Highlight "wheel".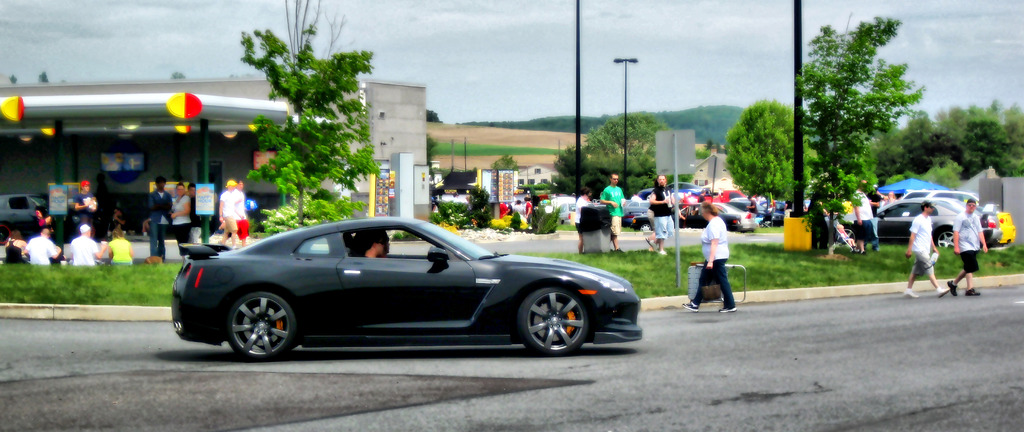
Highlighted region: BBox(929, 227, 958, 250).
